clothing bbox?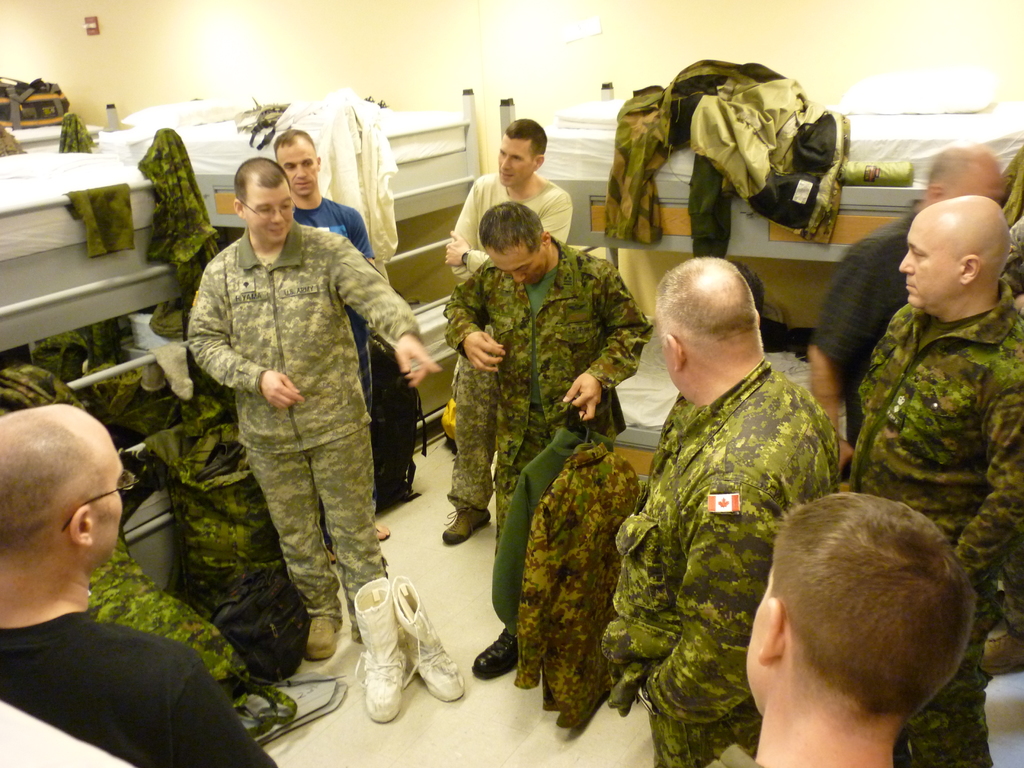
{"left": 288, "top": 196, "right": 373, "bottom": 436}
